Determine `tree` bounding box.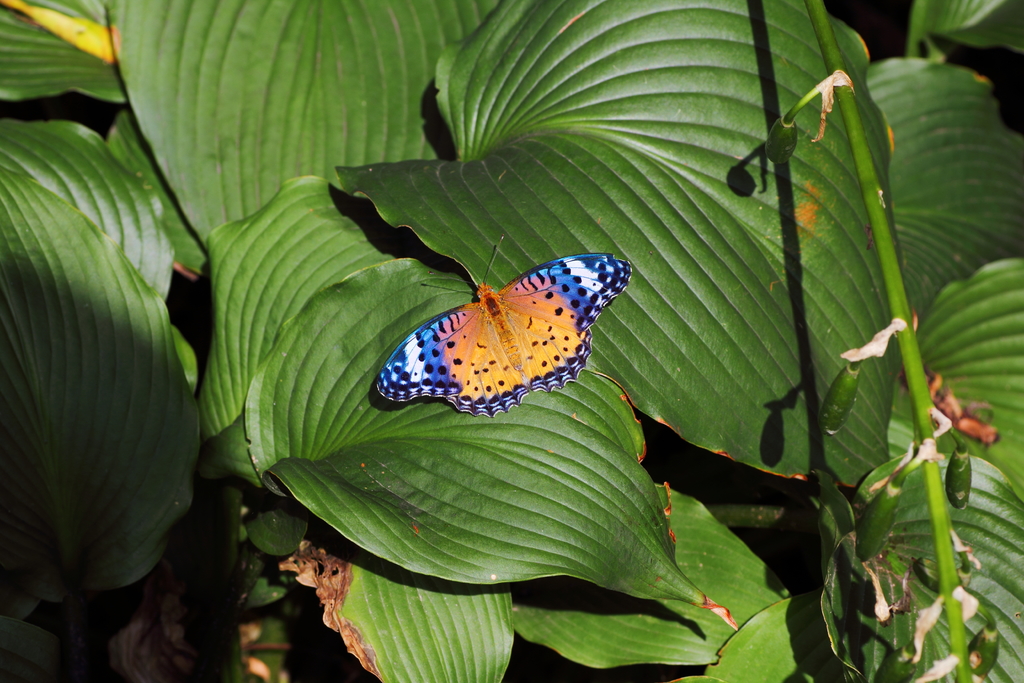
Determined: {"left": 0, "top": 0, "right": 1023, "bottom": 682}.
